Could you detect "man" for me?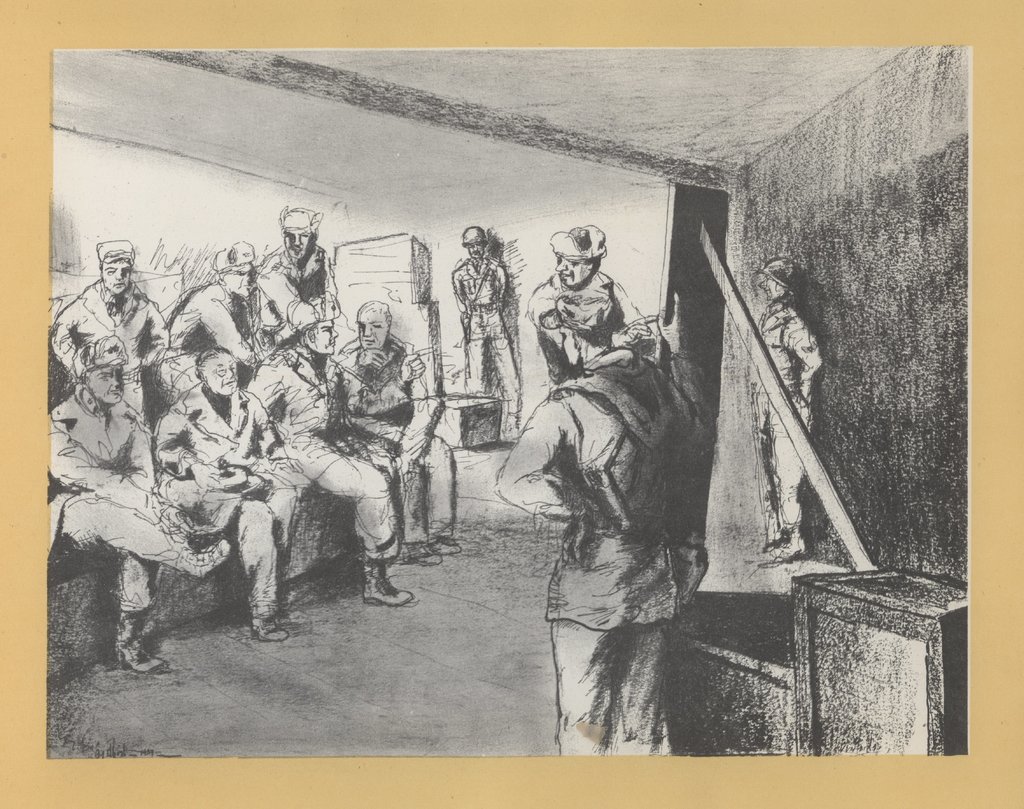
Detection result: [x1=246, y1=202, x2=340, y2=340].
